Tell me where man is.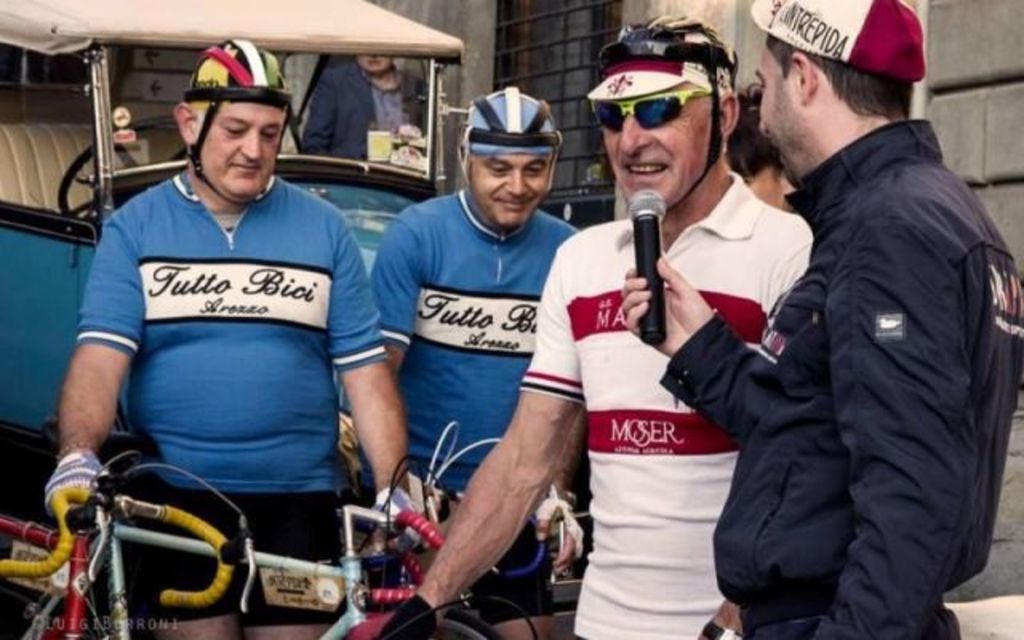
man is at (x1=371, y1=80, x2=590, y2=638).
